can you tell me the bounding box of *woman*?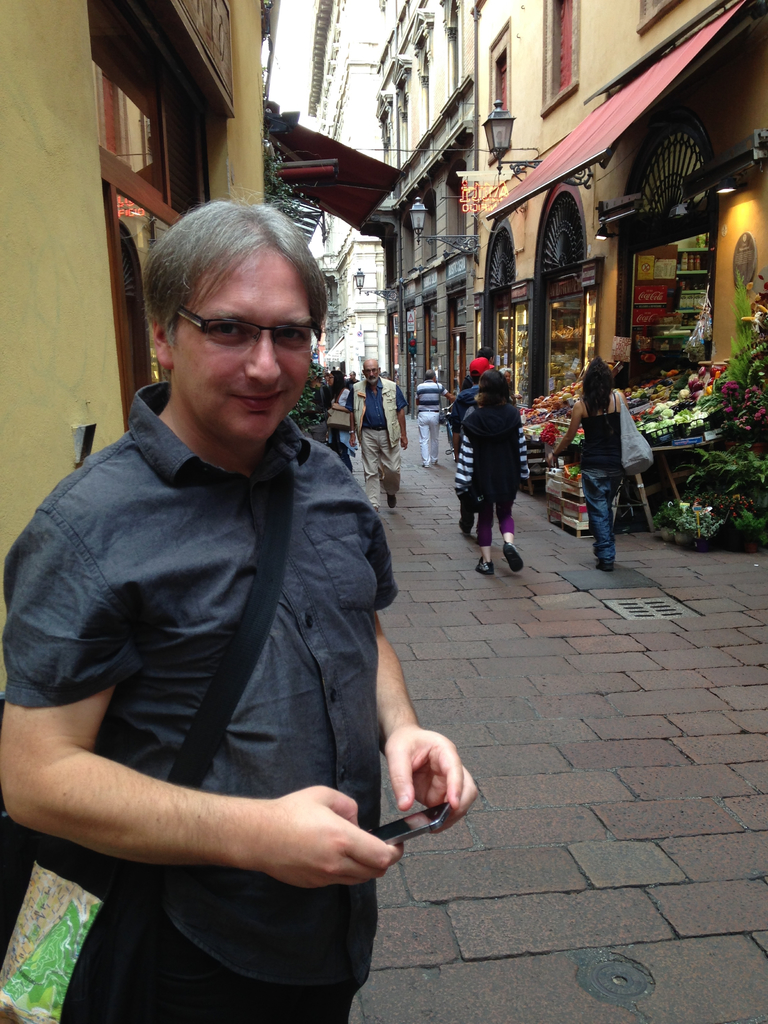
crop(548, 355, 650, 559).
